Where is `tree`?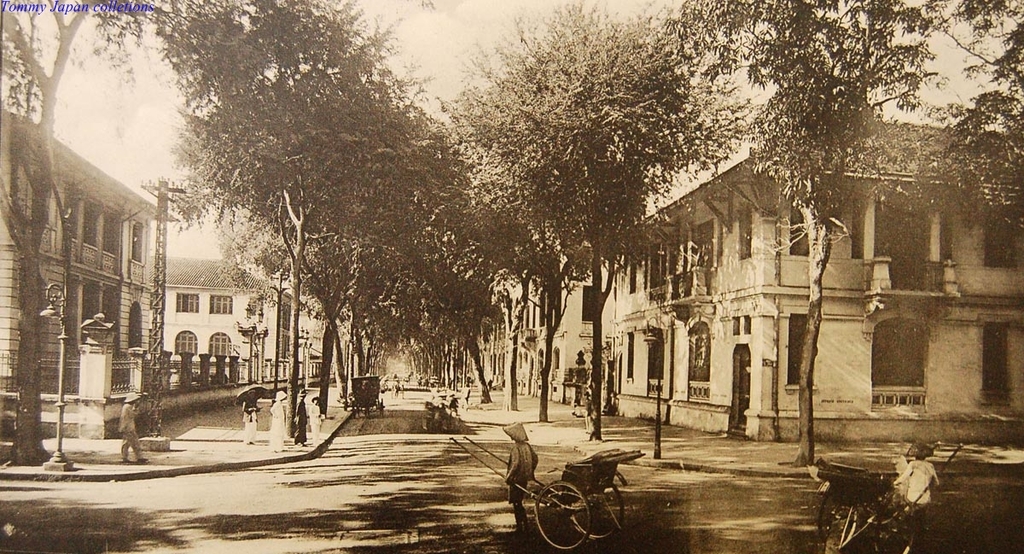
663 0 928 474.
